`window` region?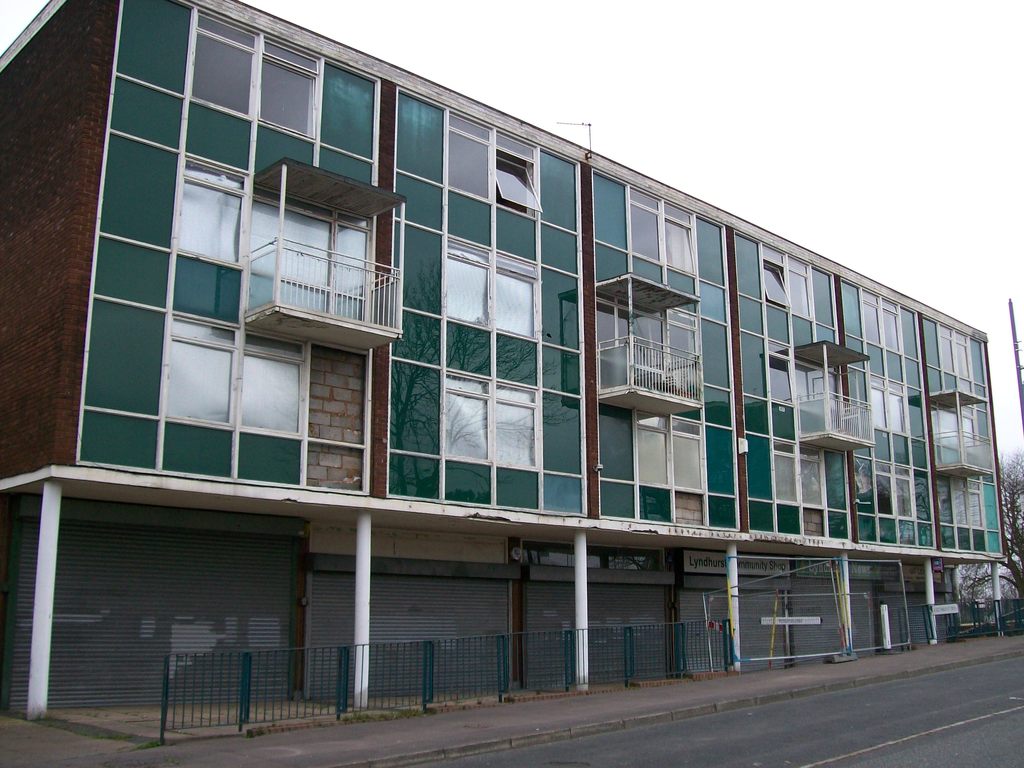
{"x1": 150, "y1": 323, "x2": 317, "y2": 468}
